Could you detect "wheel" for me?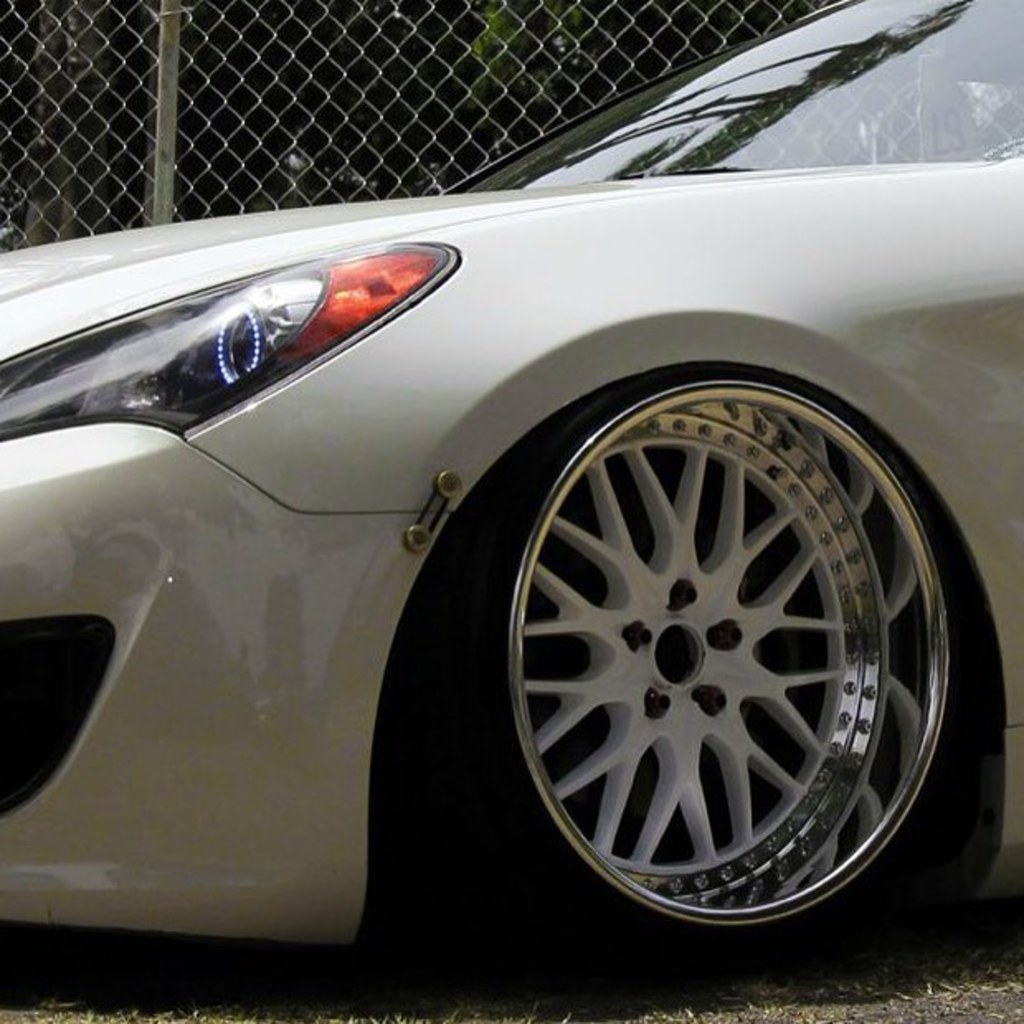
Detection result: region(462, 363, 973, 948).
